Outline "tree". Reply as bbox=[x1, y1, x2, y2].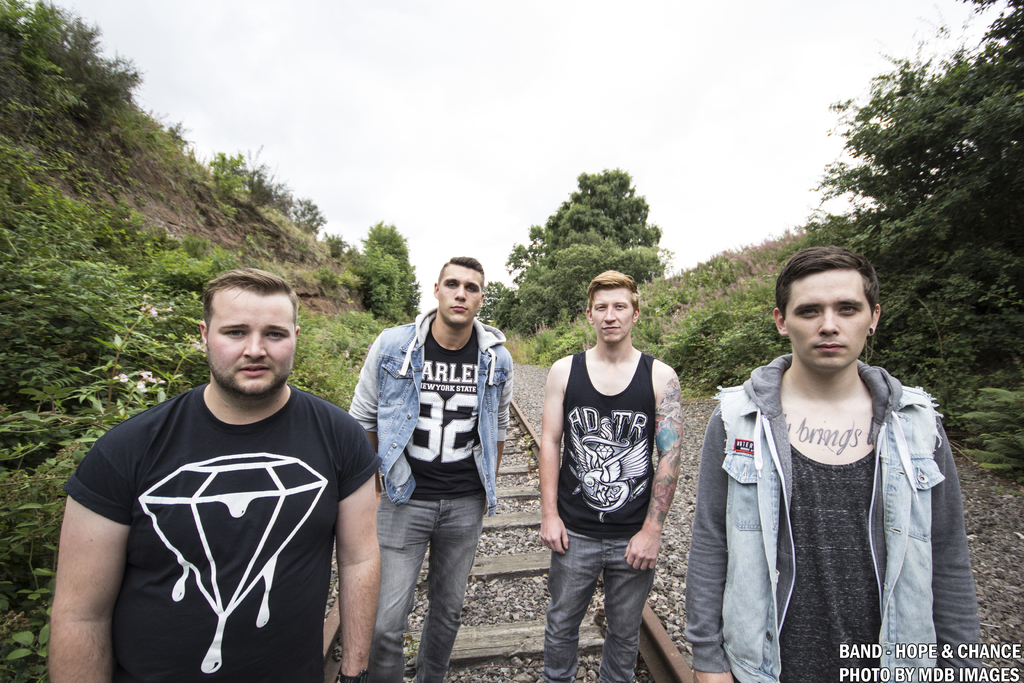
bbox=[509, 165, 680, 338].
